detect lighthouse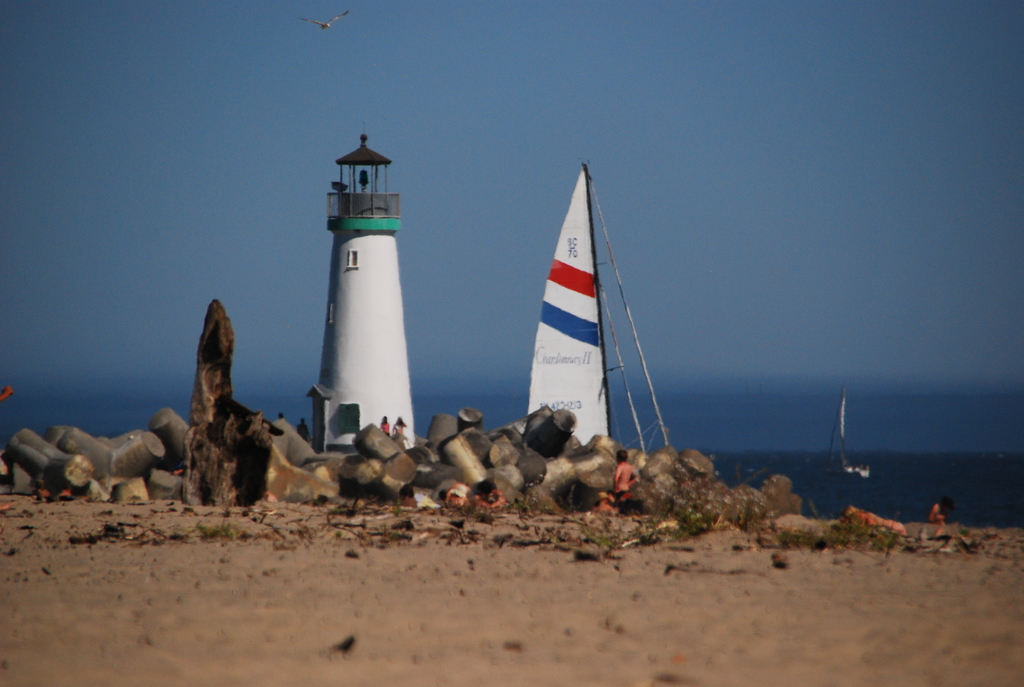
[x1=287, y1=113, x2=428, y2=475]
